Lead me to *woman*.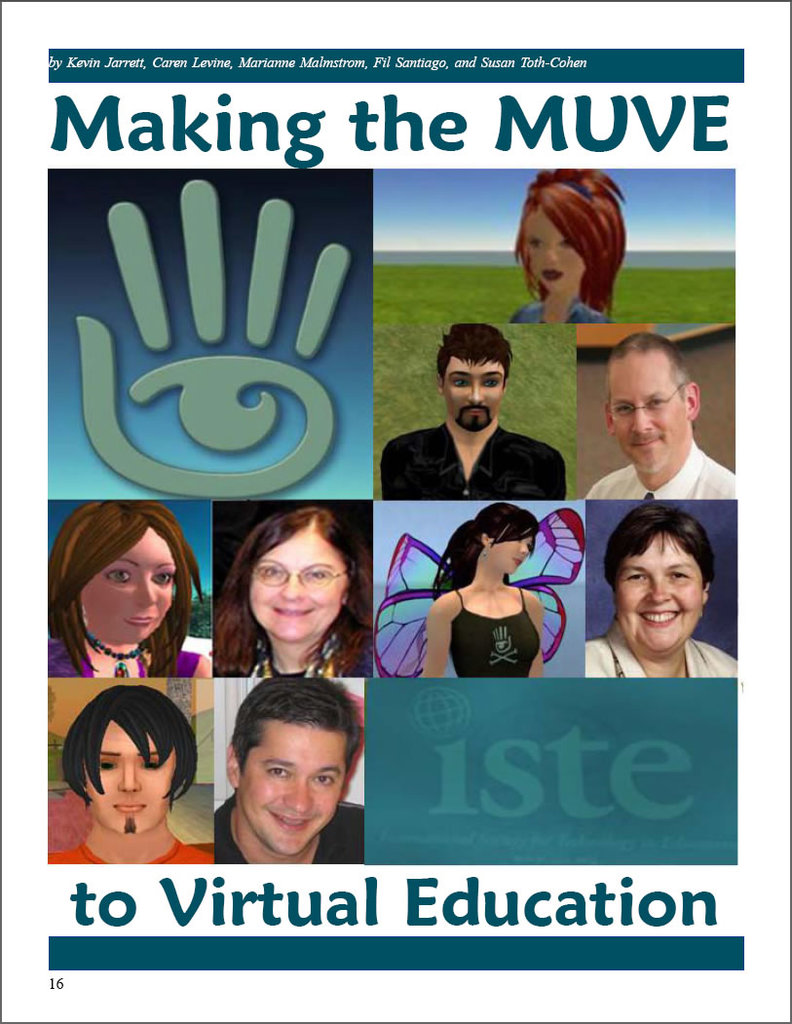
Lead to x1=218, y1=503, x2=373, y2=672.
